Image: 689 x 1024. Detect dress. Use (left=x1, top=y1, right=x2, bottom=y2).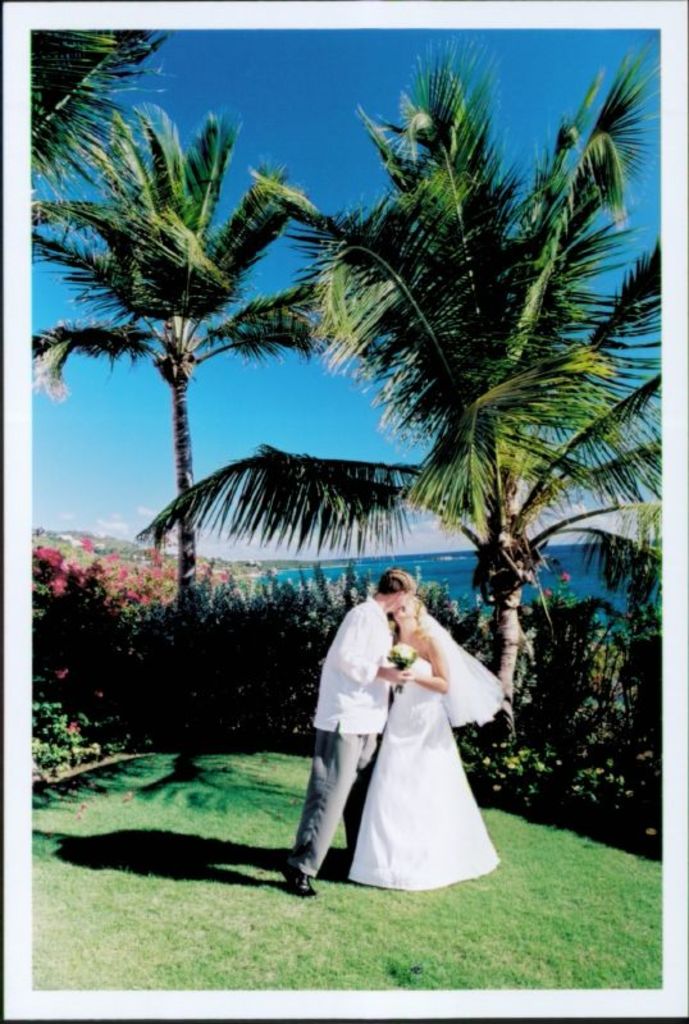
(left=350, top=599, right=499, bottom=886).
